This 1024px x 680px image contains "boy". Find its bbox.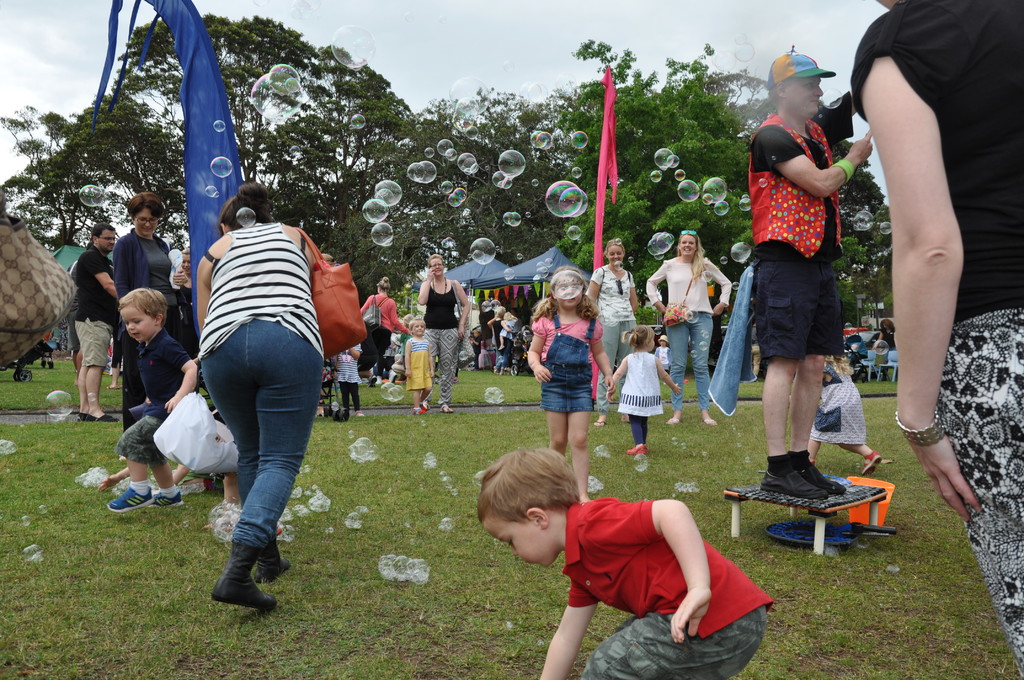
x1=477, y1=450, x2=781, y2=679.
